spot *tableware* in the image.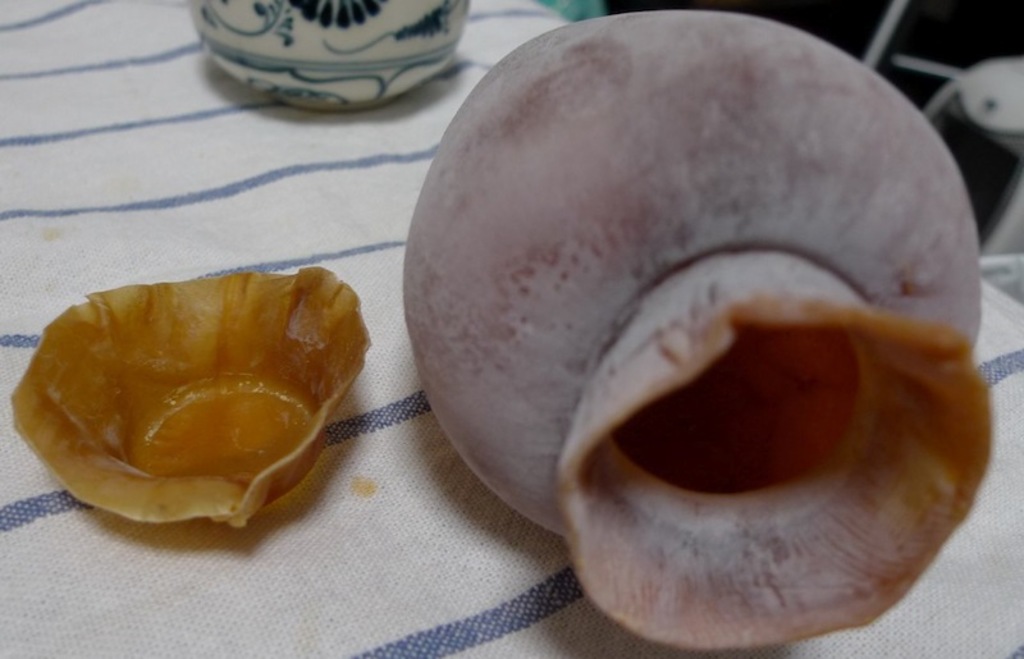
*tableware* found at {"x1": 200, "y1": 0, "x2": 472, "y2": 114}.
